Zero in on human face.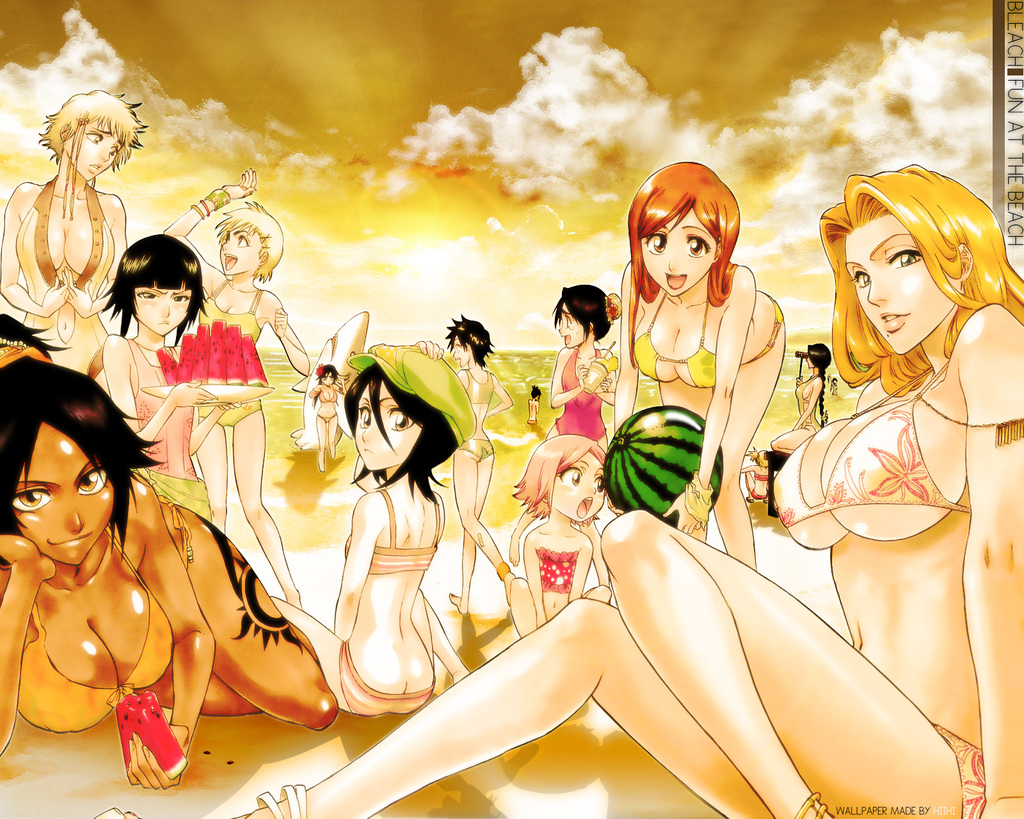
Zeroed in: bbox=[639, 196, 715, 292].
